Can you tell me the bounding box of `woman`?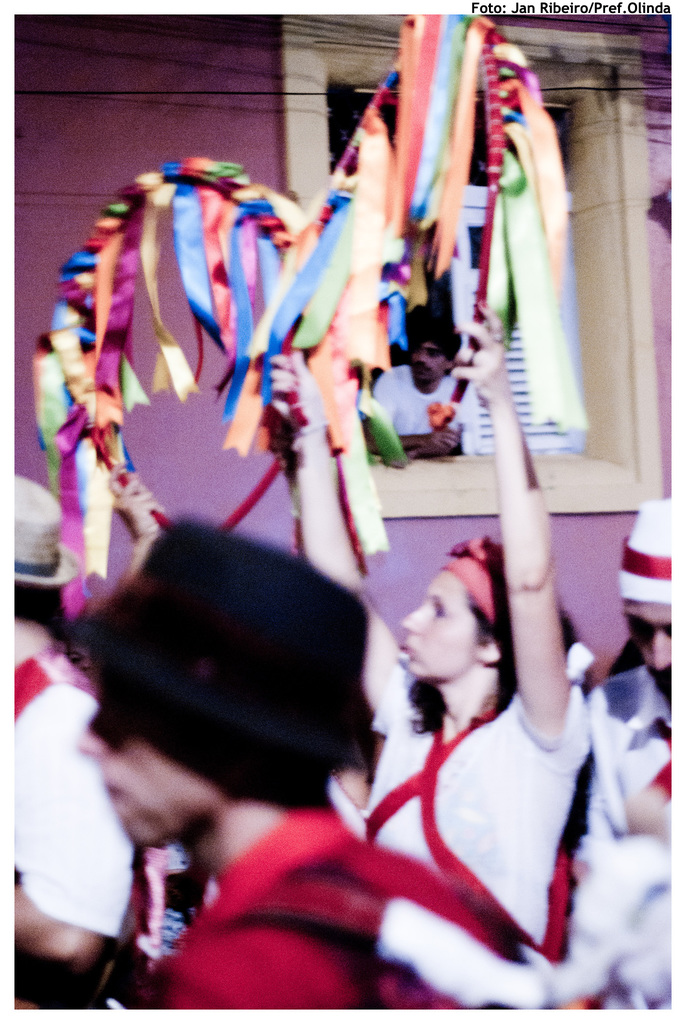
<bbox>225, 241, 607, 980</bbox>.
